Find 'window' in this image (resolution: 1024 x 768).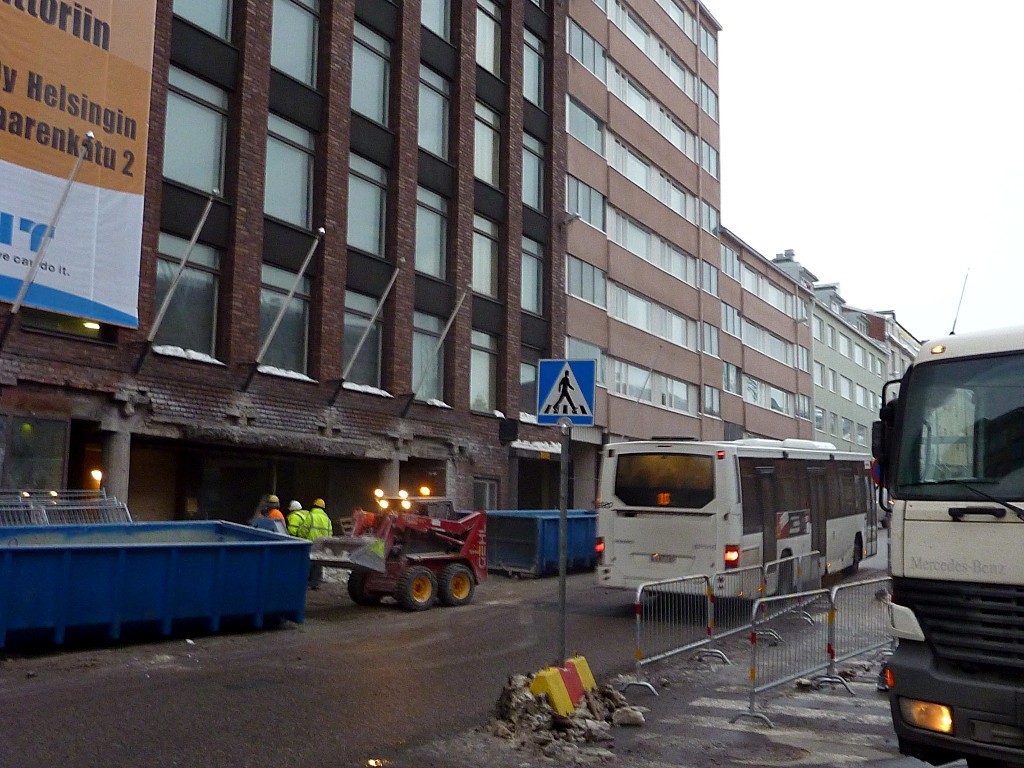
(339,278,398,402).
